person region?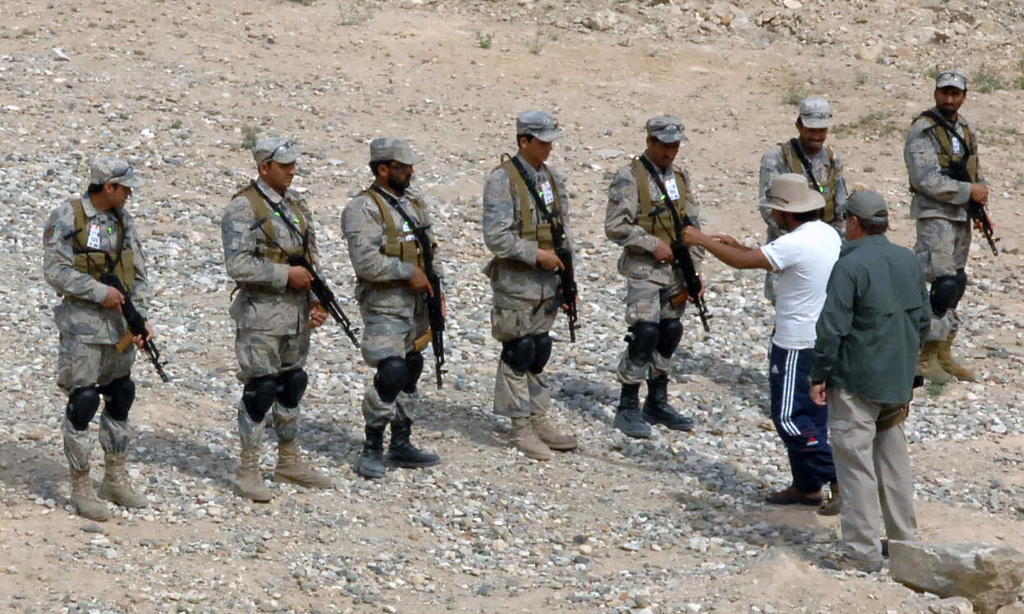
[606,108,705,439]
